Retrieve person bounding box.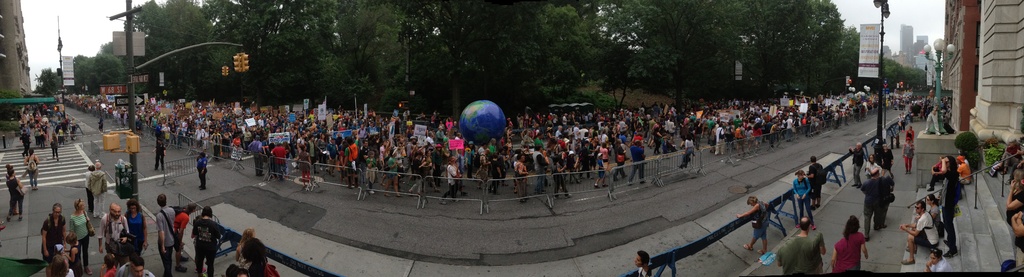
Bounding box: (957,155,971,182).
